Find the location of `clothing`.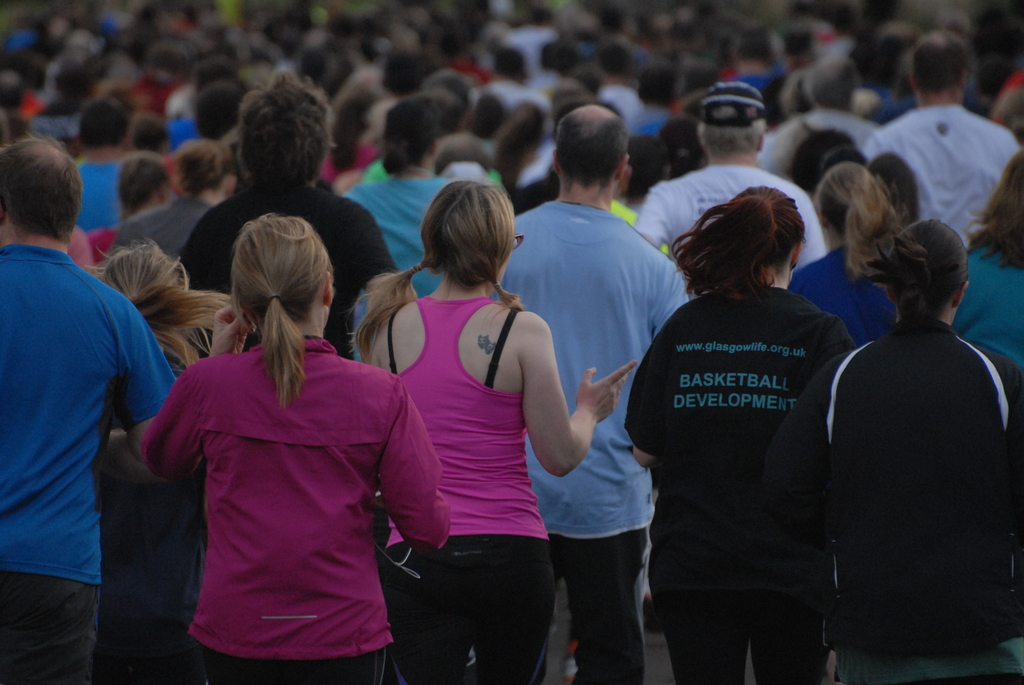
Location: (104, 191, 211, 262).
